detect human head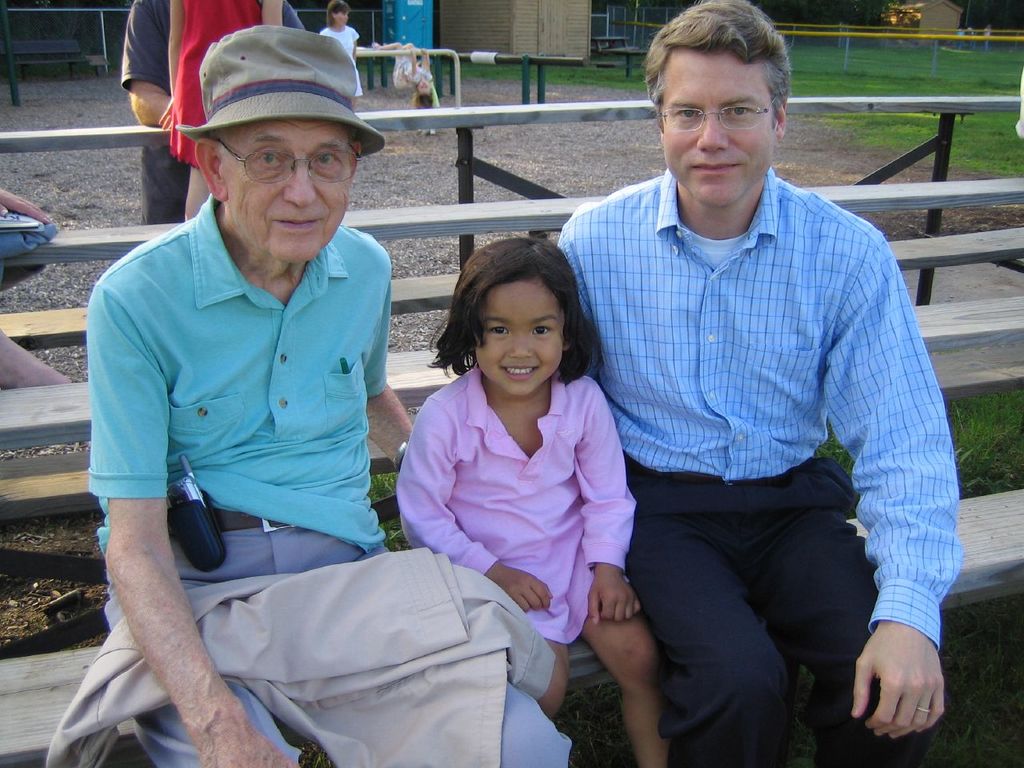
select_region(415, 78, 435, 107)
